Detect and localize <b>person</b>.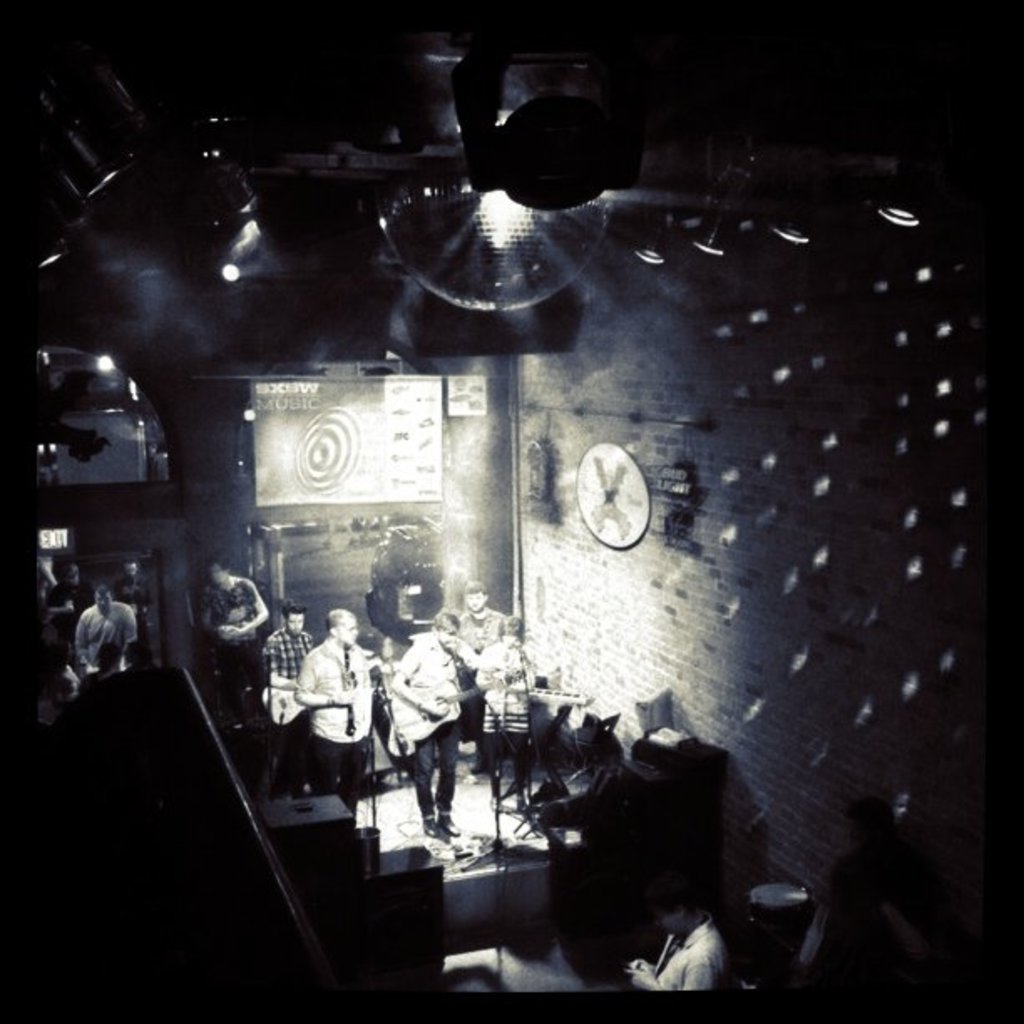
Localized at bbox=(294, 606, 388, 822).
